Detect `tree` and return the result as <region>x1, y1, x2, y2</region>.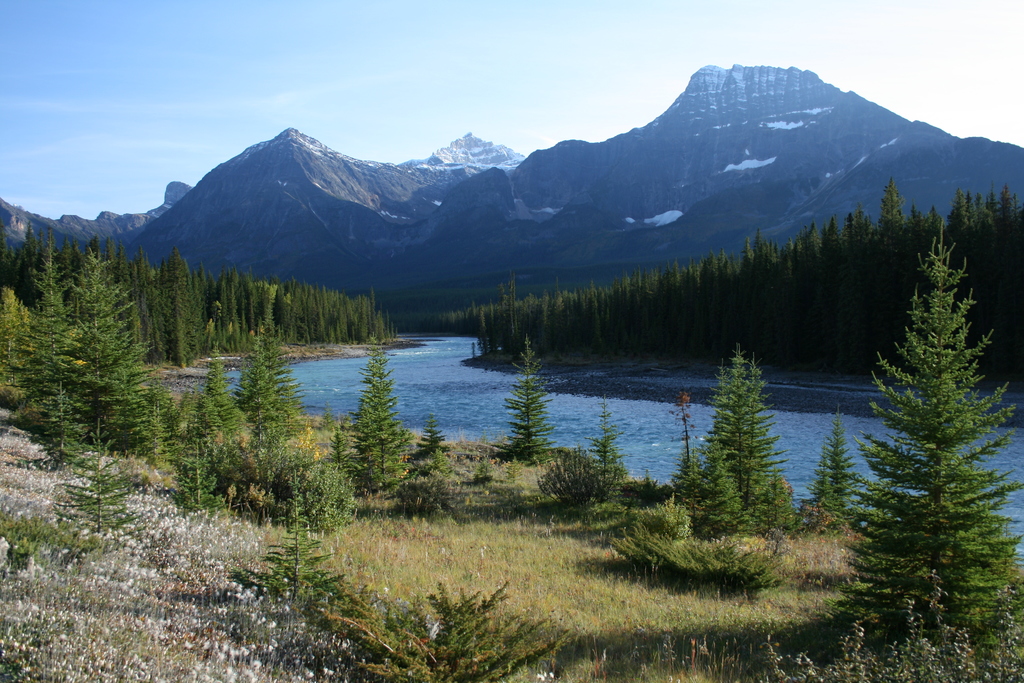
<region>497, 338, 562, 465</region>.
